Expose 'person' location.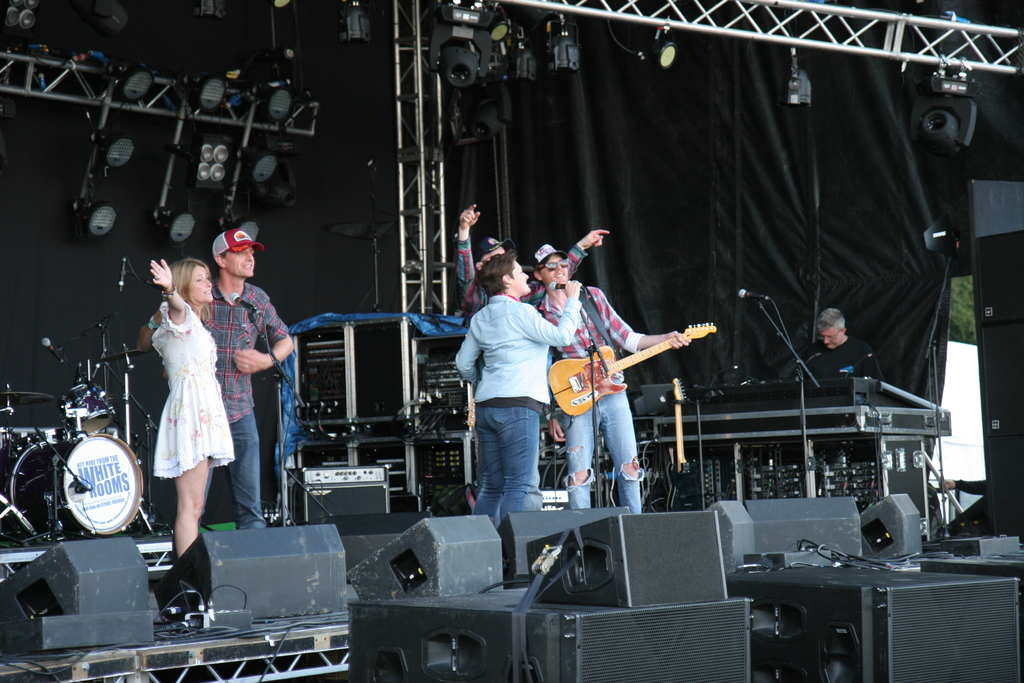
Exposed at [x1=559, y1=242, x2=681, y2=517].
